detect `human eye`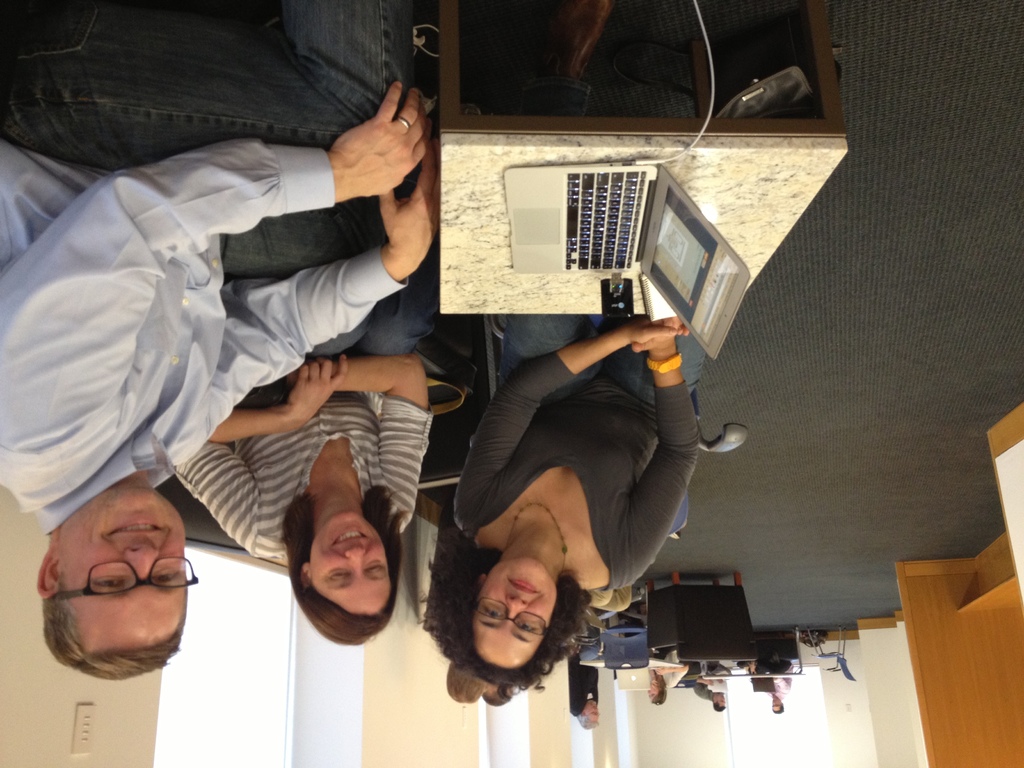
bbox=[515, 616, 538, 632]
